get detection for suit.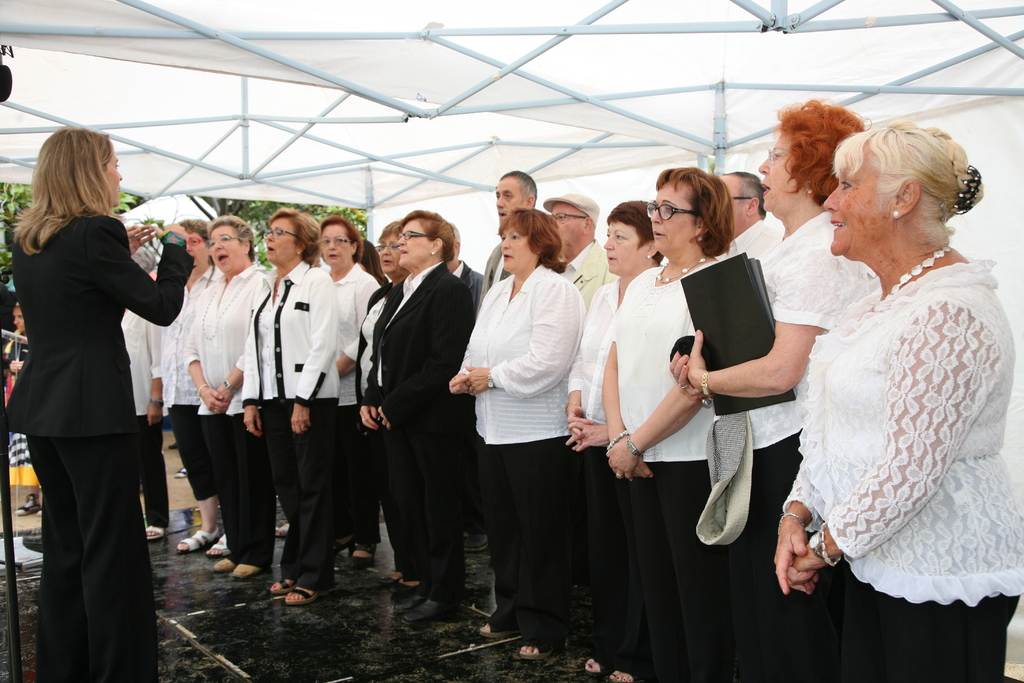
Detection: Rect(13, 161, 175, 657).
